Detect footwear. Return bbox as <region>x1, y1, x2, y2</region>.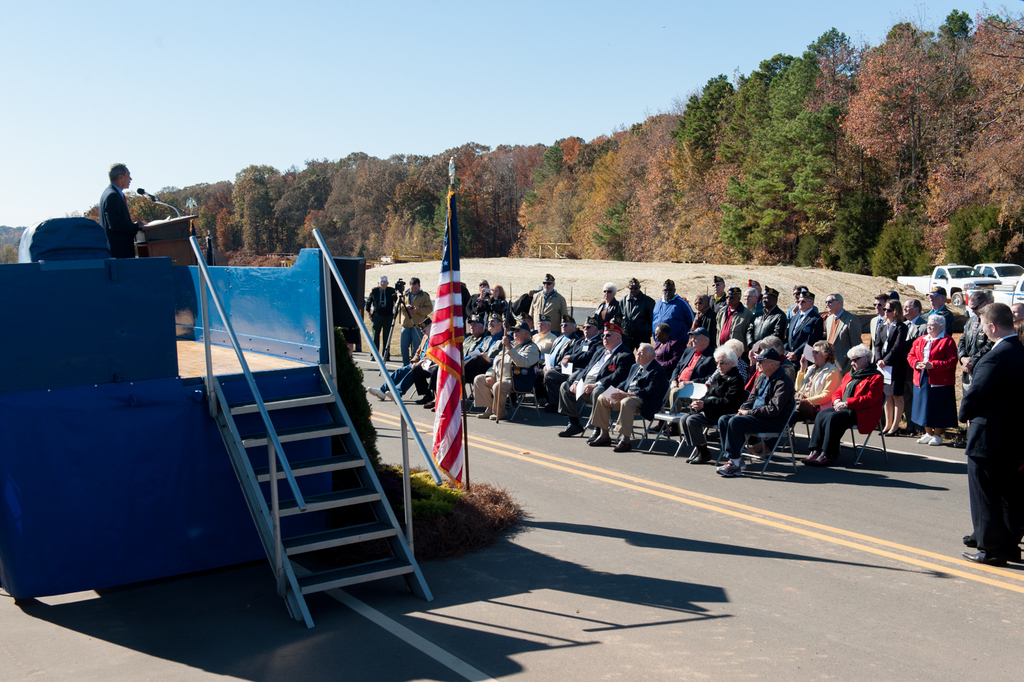
<region>814, 458, 827, 468</region>.
